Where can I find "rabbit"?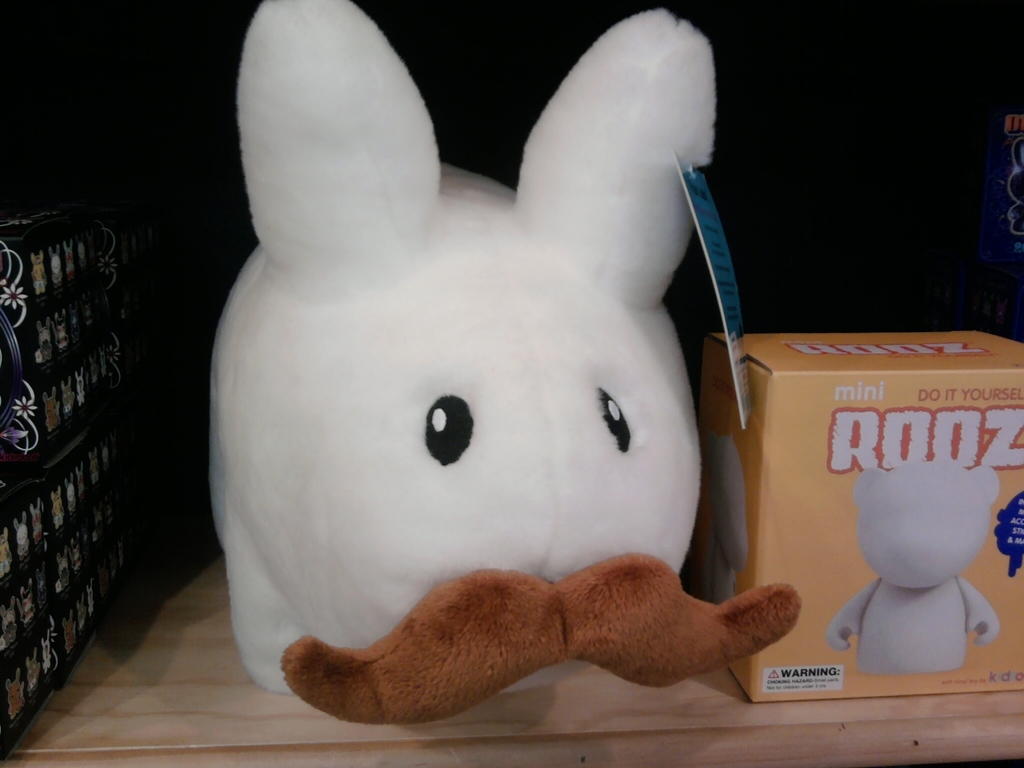
You can find it at Rect(208, 0, 804, 724).
